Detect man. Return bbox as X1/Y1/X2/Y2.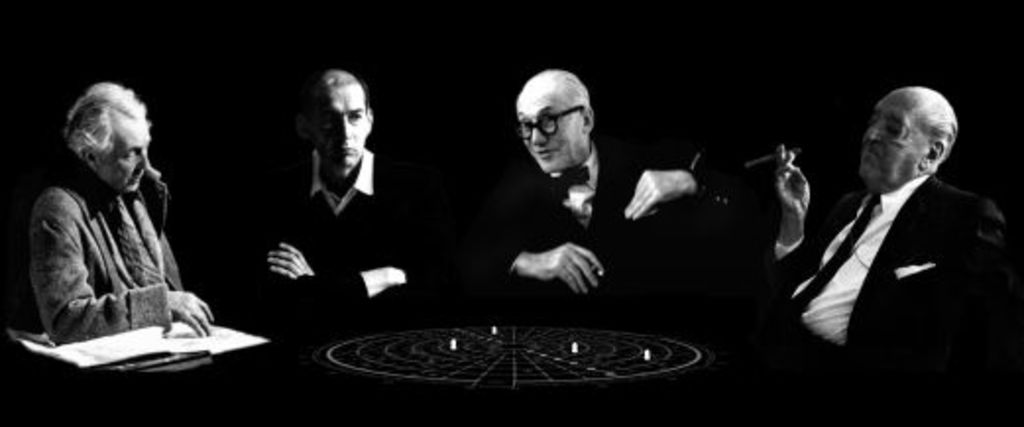
240/67/442/354.
